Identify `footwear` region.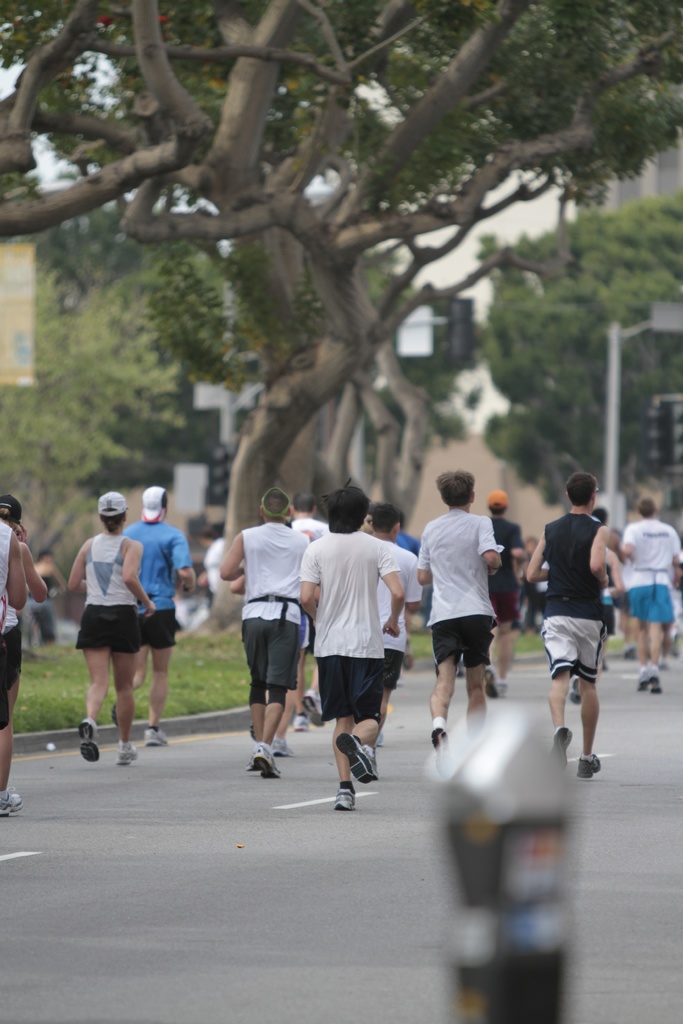
Region: <box>484,664,498,700</box>.
